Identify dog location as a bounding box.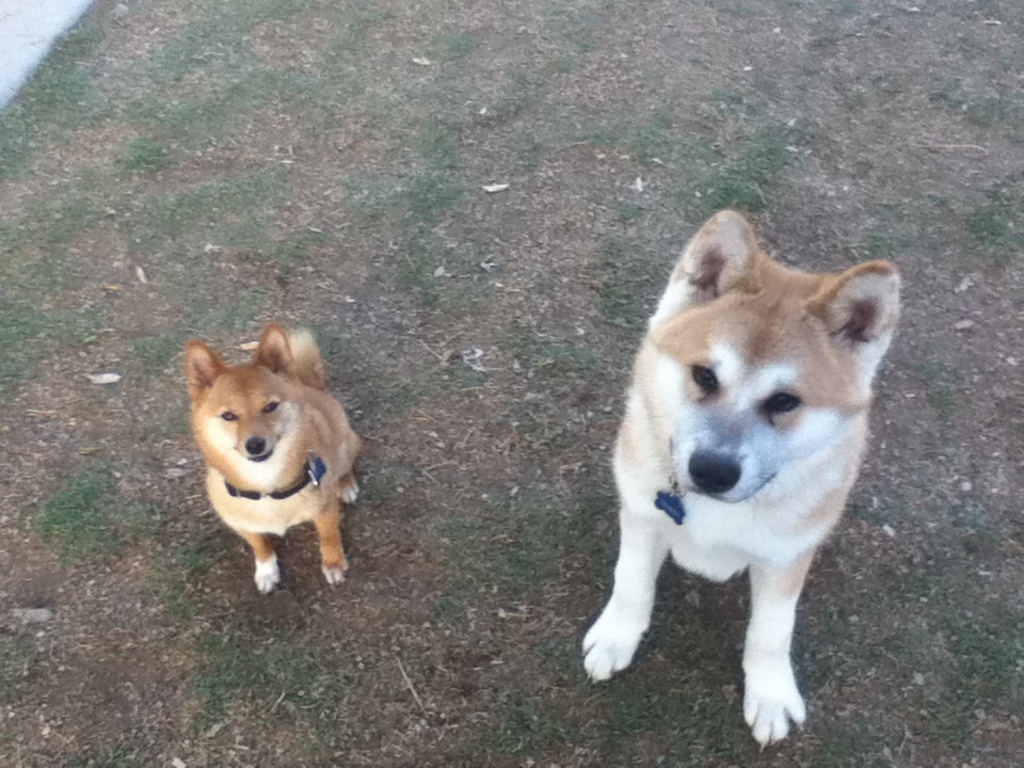
<box>582,211,901,750</box>.
